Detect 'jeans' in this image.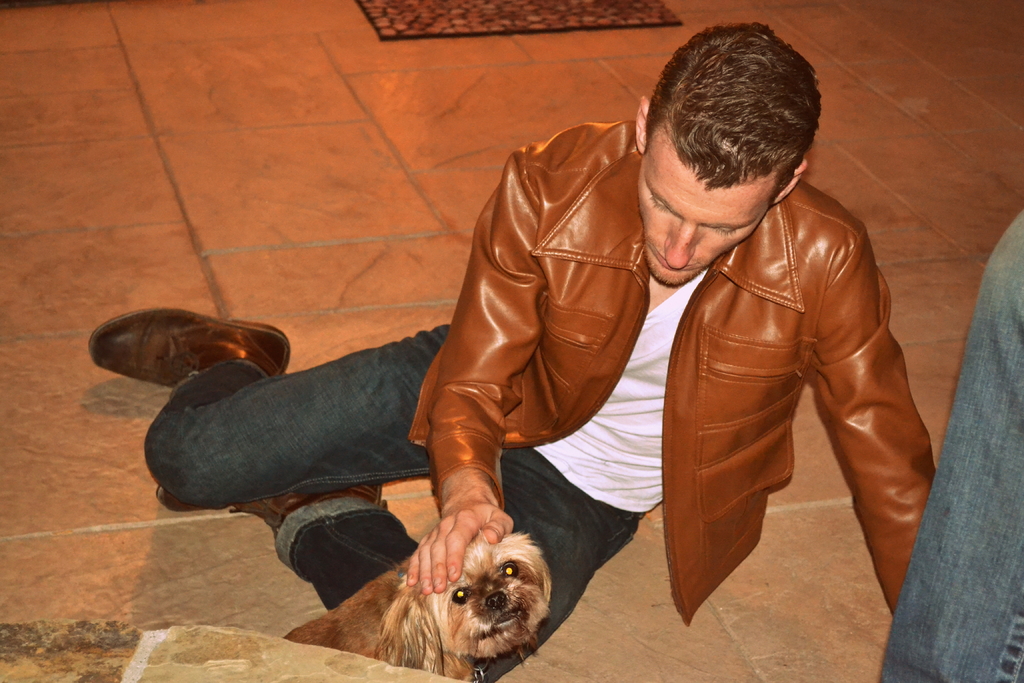
Detection: {"x1": 143, "y1": 362, "x2": 641, "y2": 682}.
